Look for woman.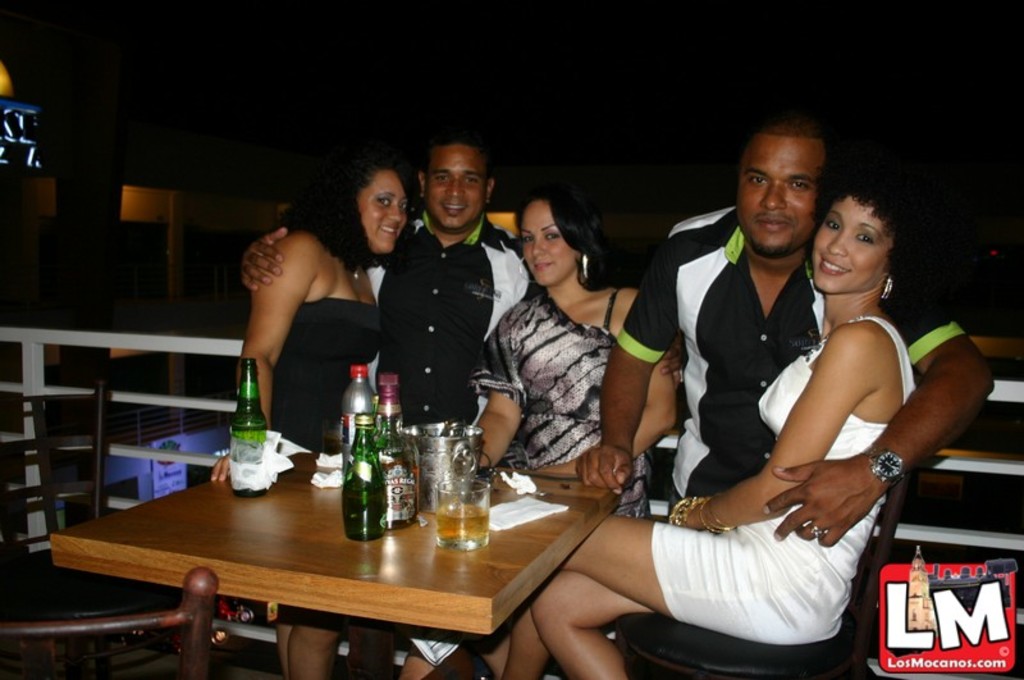
Found: crop(500, 173, 922, 679).
